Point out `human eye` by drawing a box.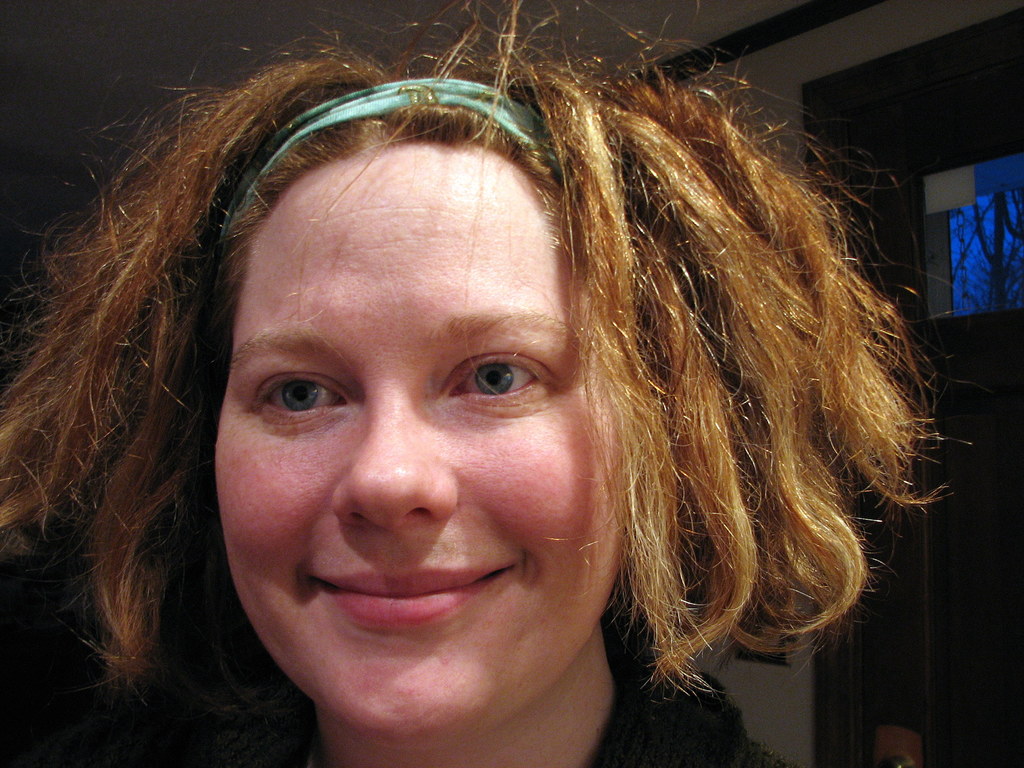
Rect(442, 350, 573, 415).
